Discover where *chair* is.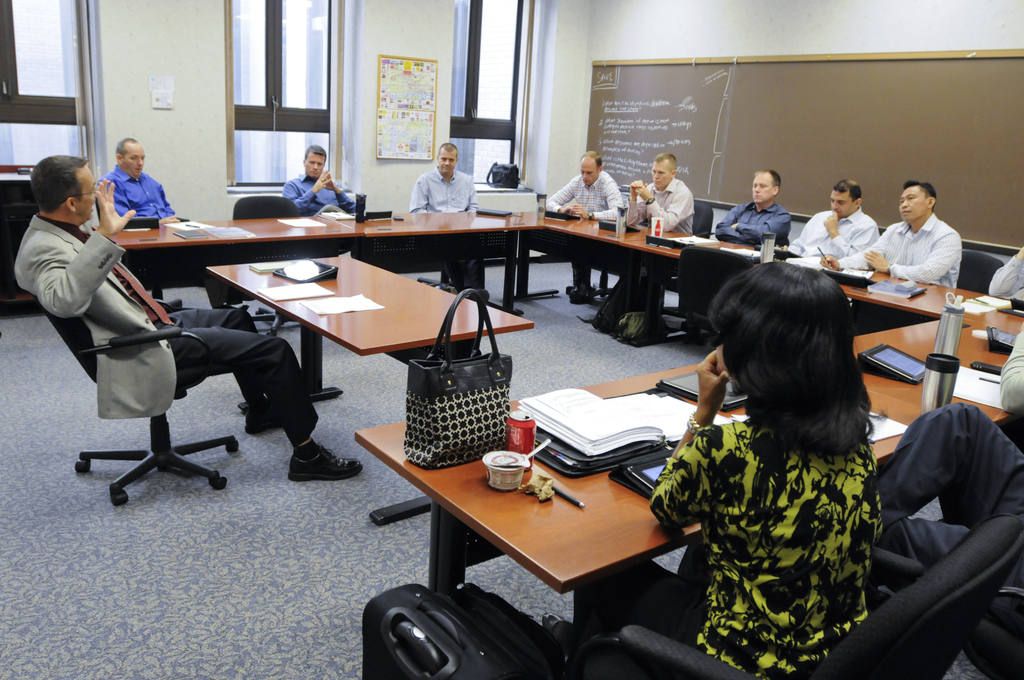
Discovered at 29, 234, 305, 516.
